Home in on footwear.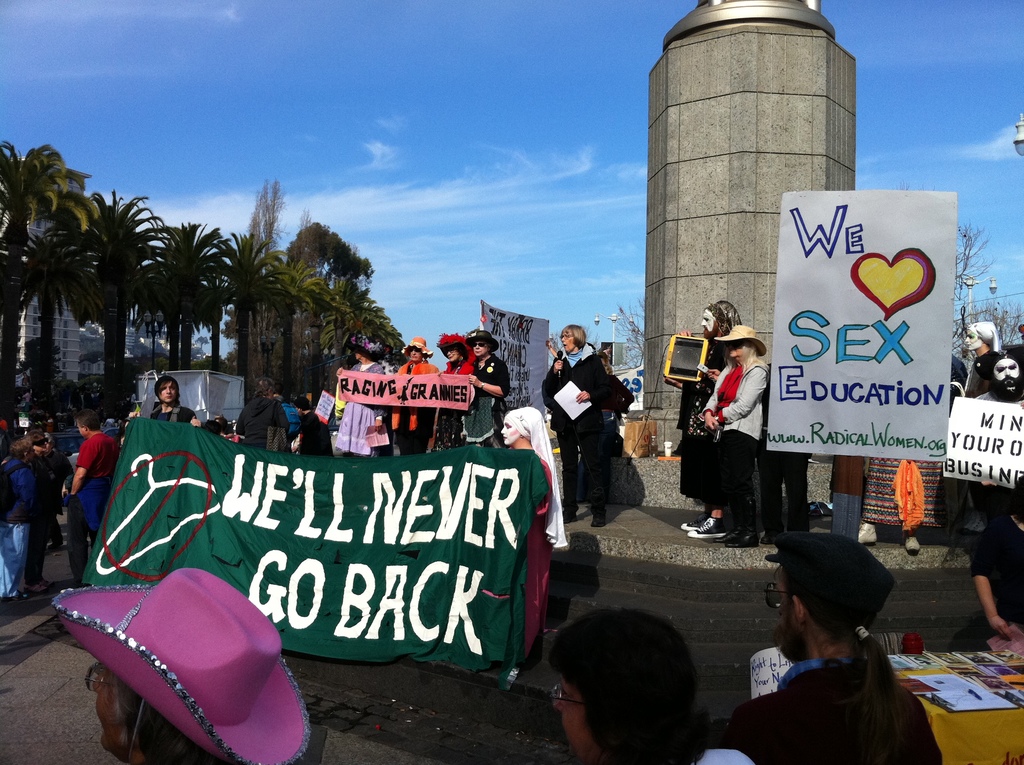
Homed in at 677 514 707 532.
